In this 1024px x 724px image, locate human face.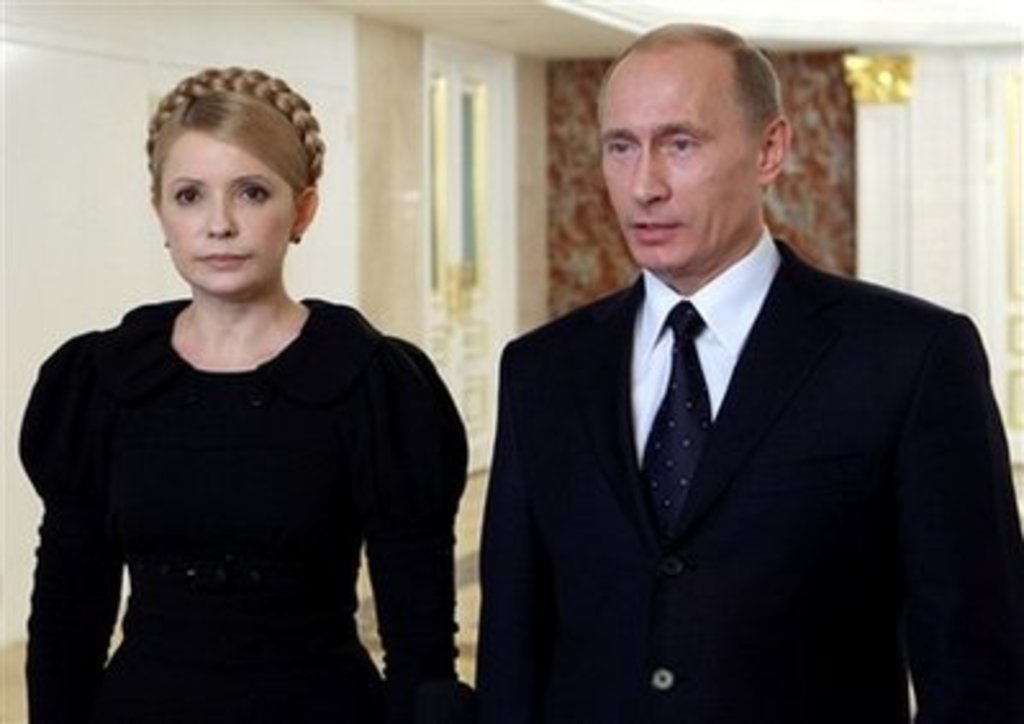
Bounding box: region(151, 123, 303, 306).
